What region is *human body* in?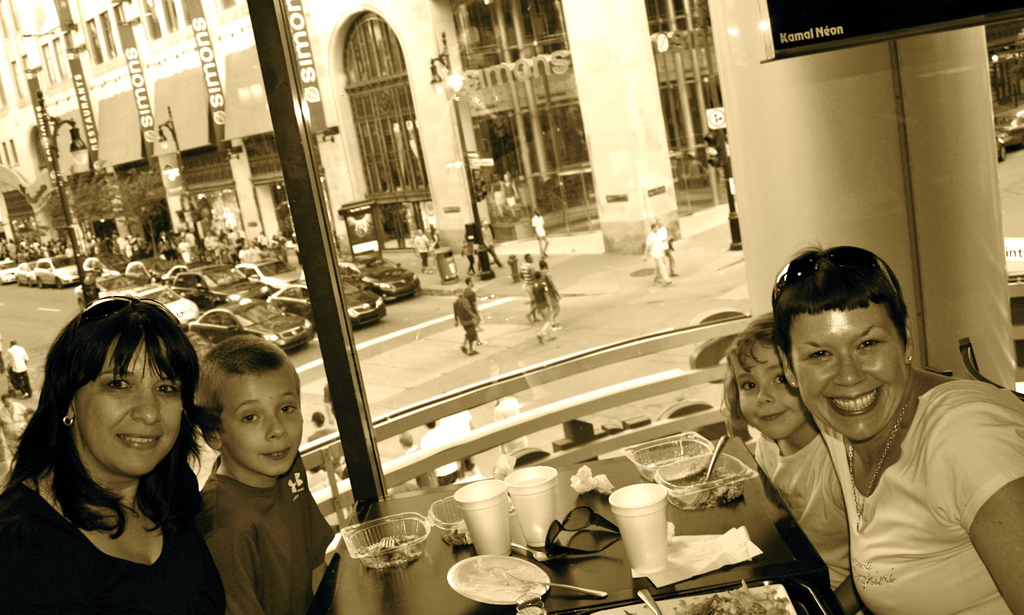
bbox(641, 229, 664, 285).
